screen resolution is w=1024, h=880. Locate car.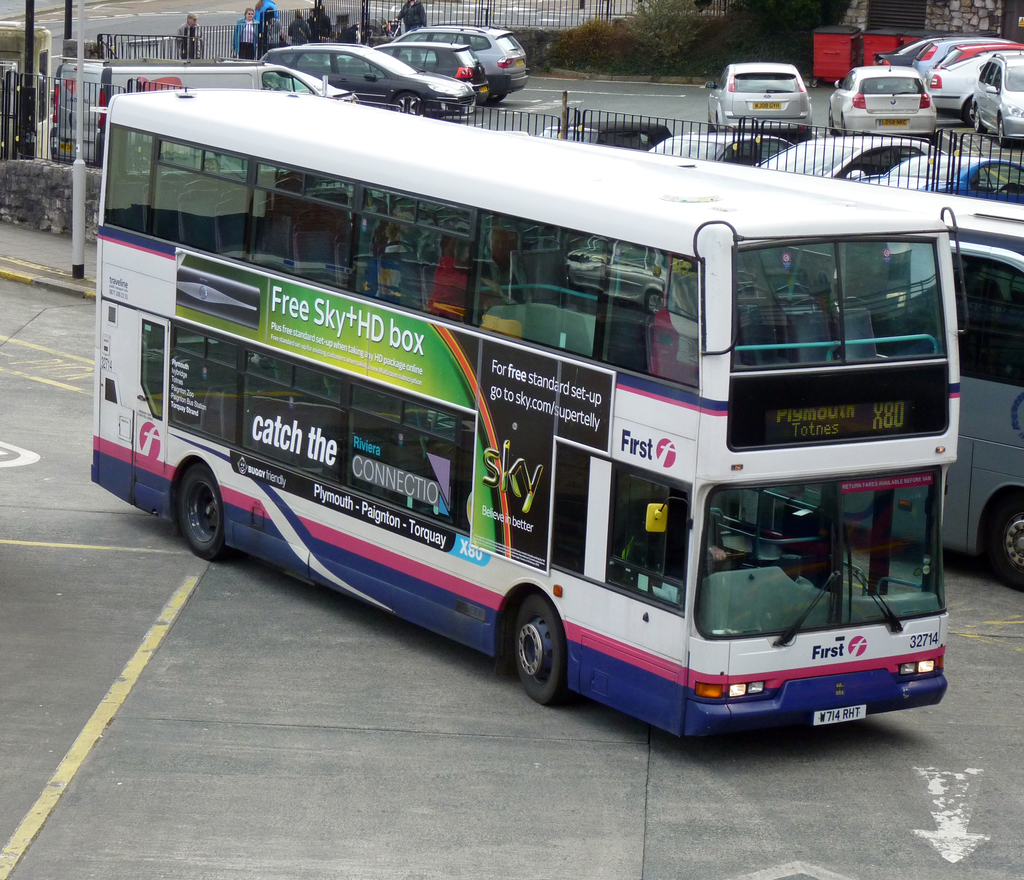
bbox=[934, 41, 1018, 71].
